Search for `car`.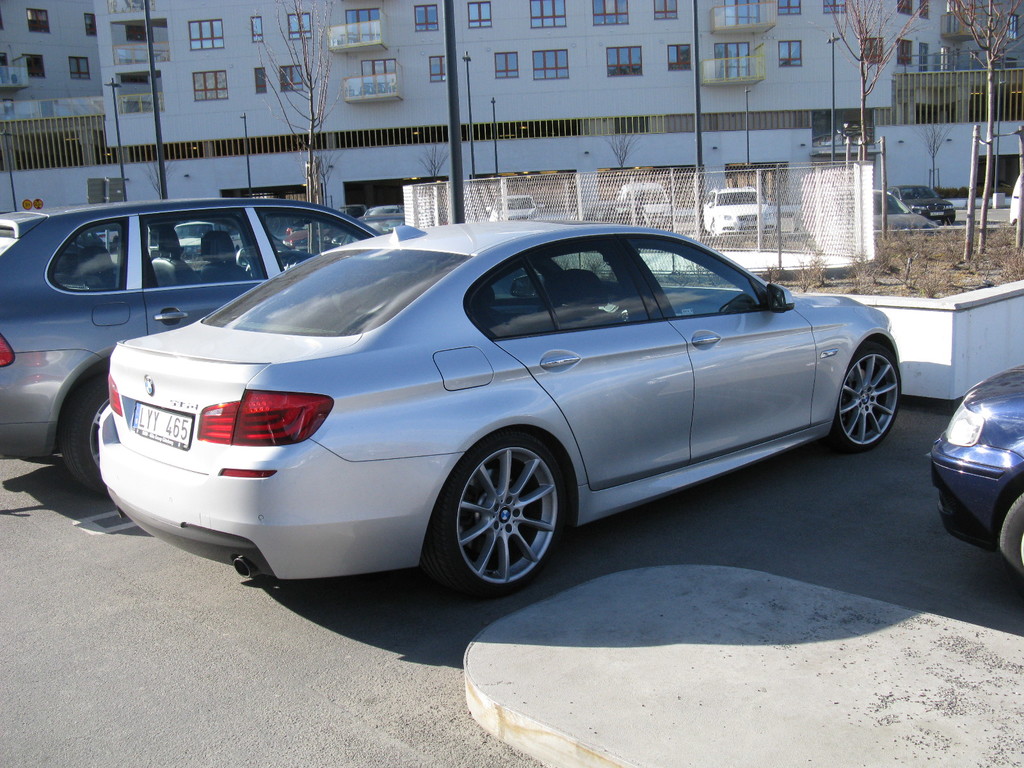
Found at <region>929, 361, 1023, 588</region>.
